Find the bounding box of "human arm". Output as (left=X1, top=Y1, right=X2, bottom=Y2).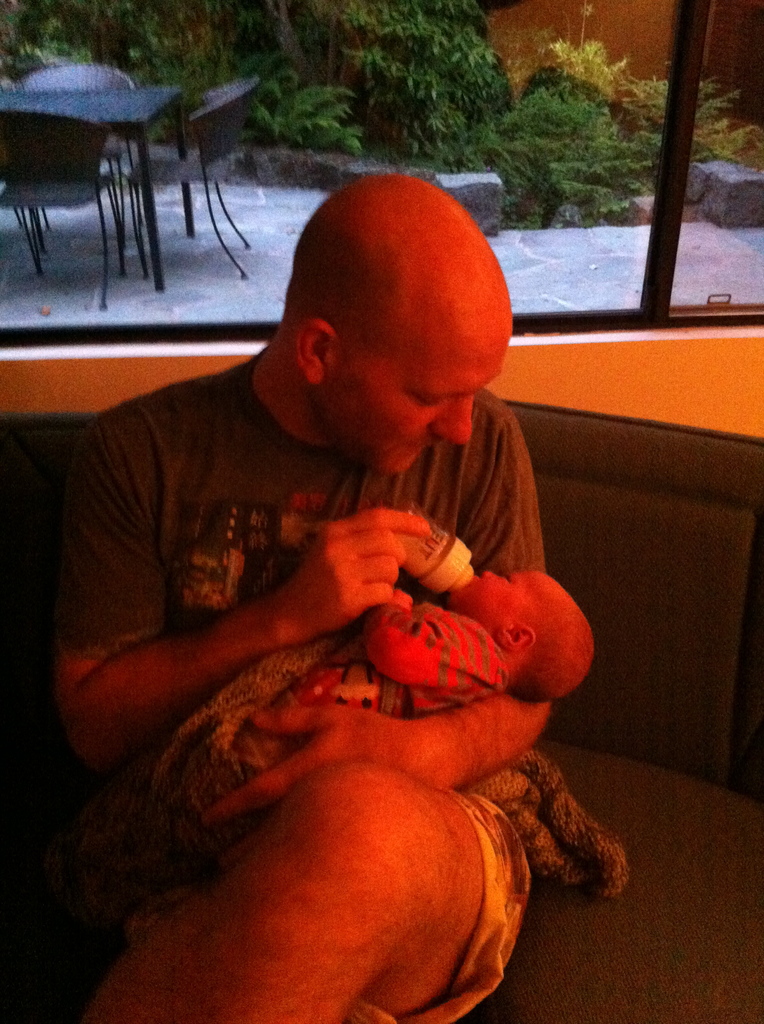
(left=369, top=588, right=444, bottom=679).
